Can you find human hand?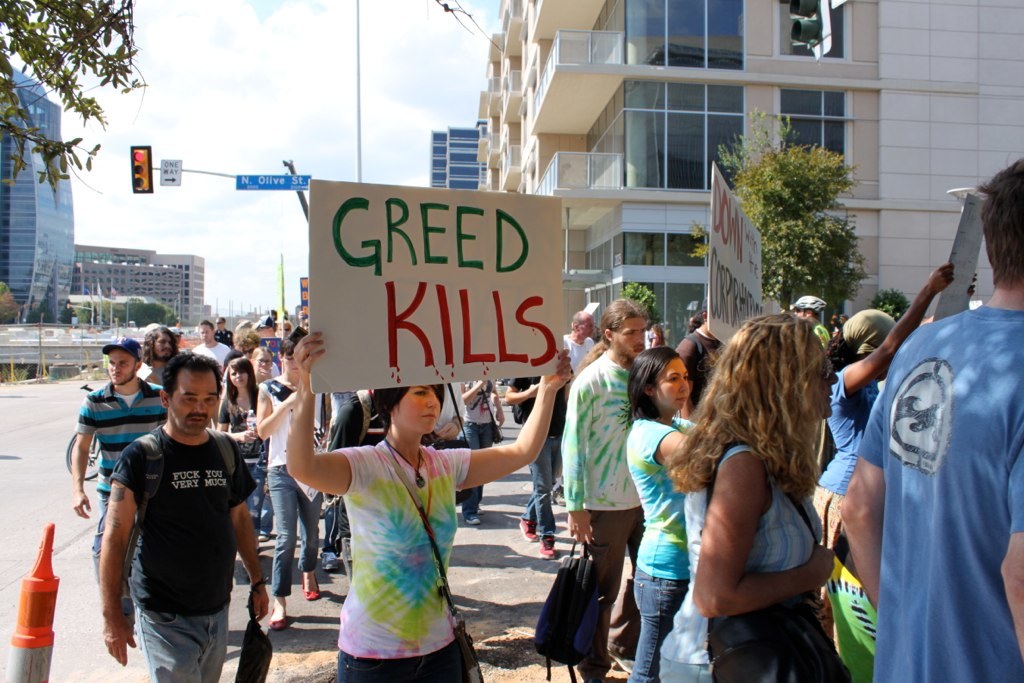
Yes, bounding box: x1=924 y1=262 x2=954 y2=293.
